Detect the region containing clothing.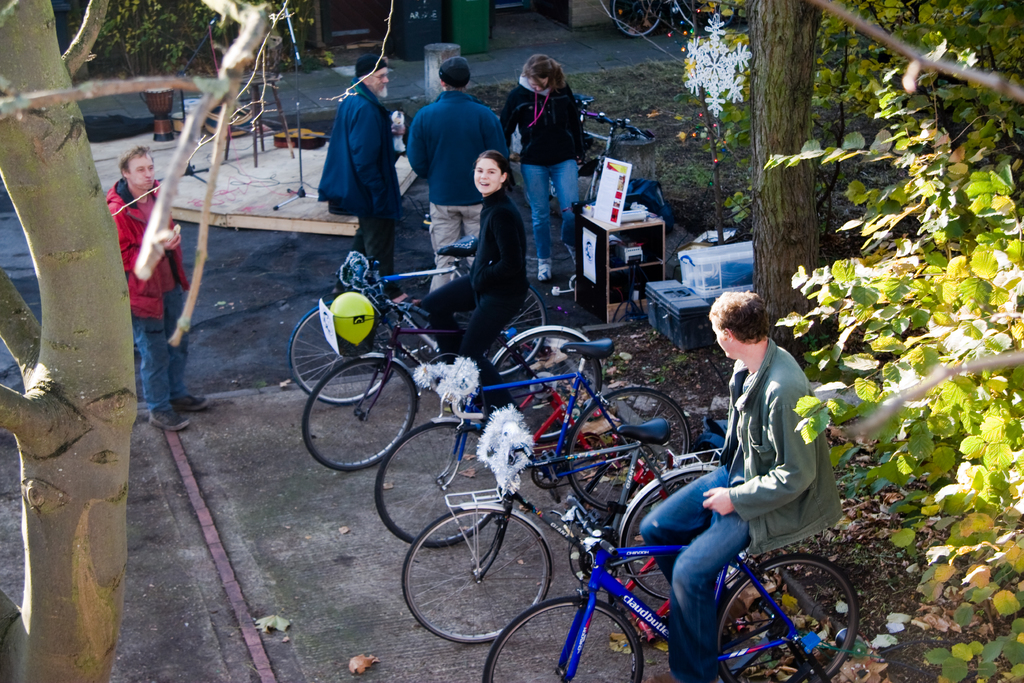
pyautogui.locateOnScreen(100, 176, 195, 409).
